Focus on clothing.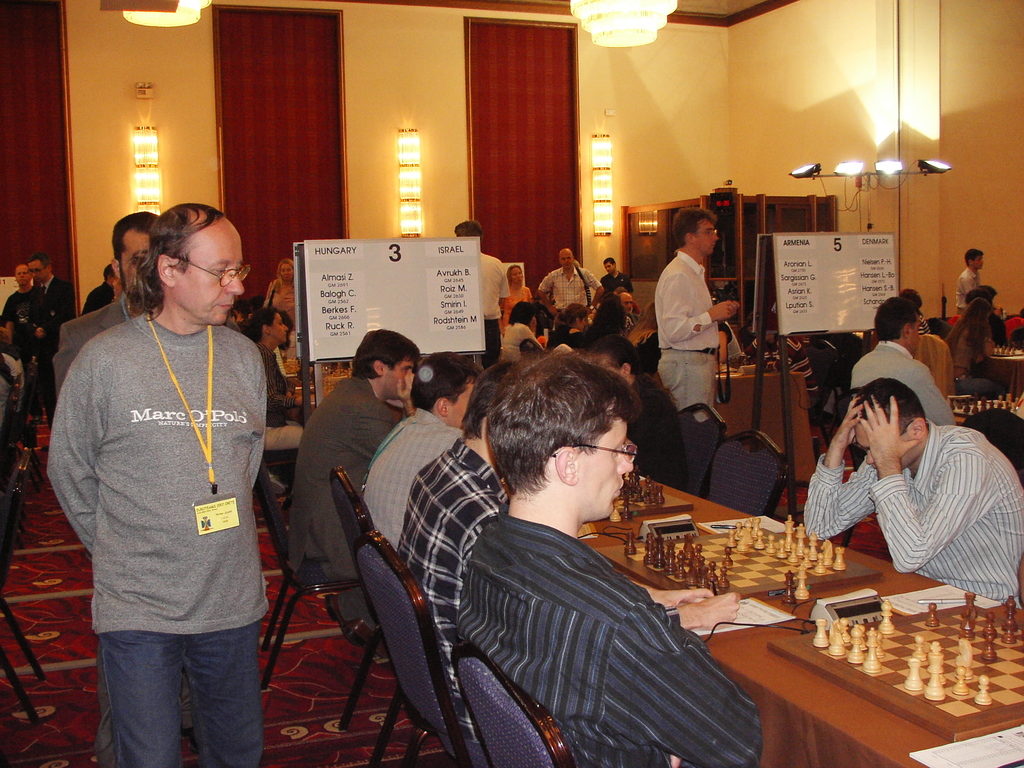
Focused at (847,340,956,421).
